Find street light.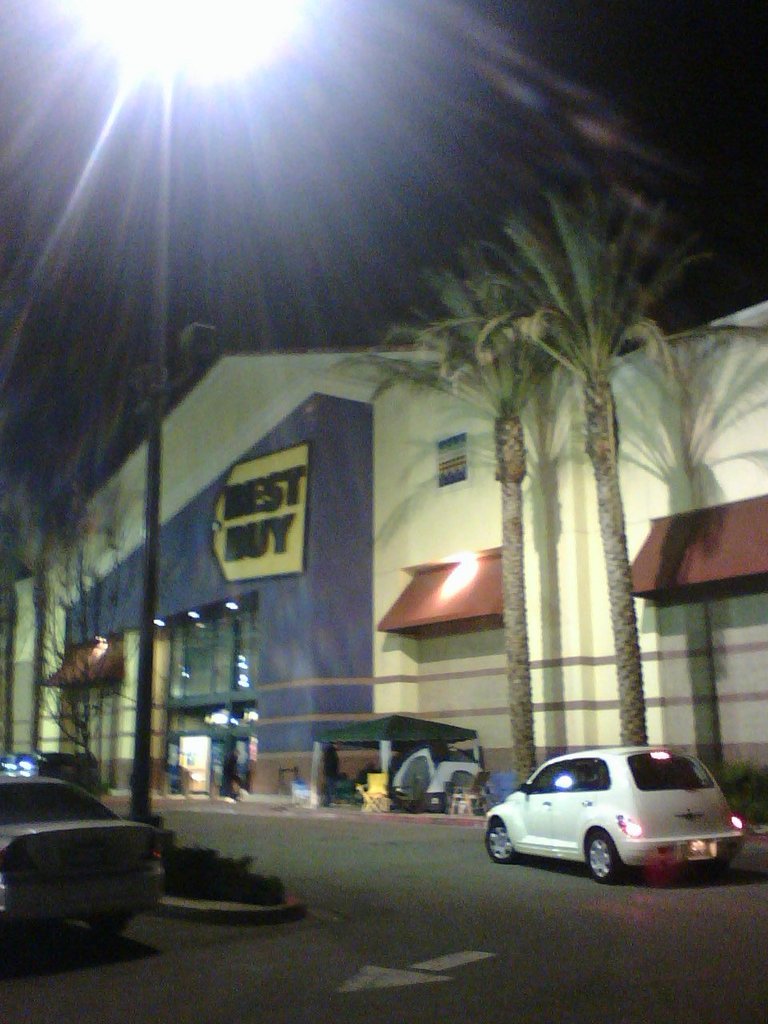
bbox(62, 0, 309, 834).
